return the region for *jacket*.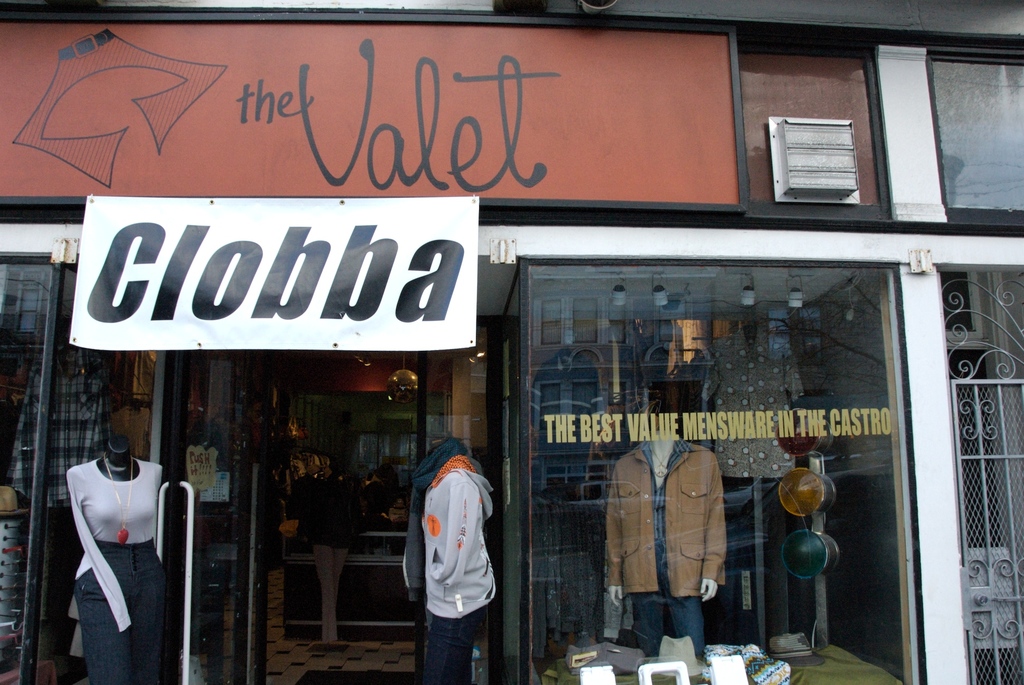
580/442/756/619.
